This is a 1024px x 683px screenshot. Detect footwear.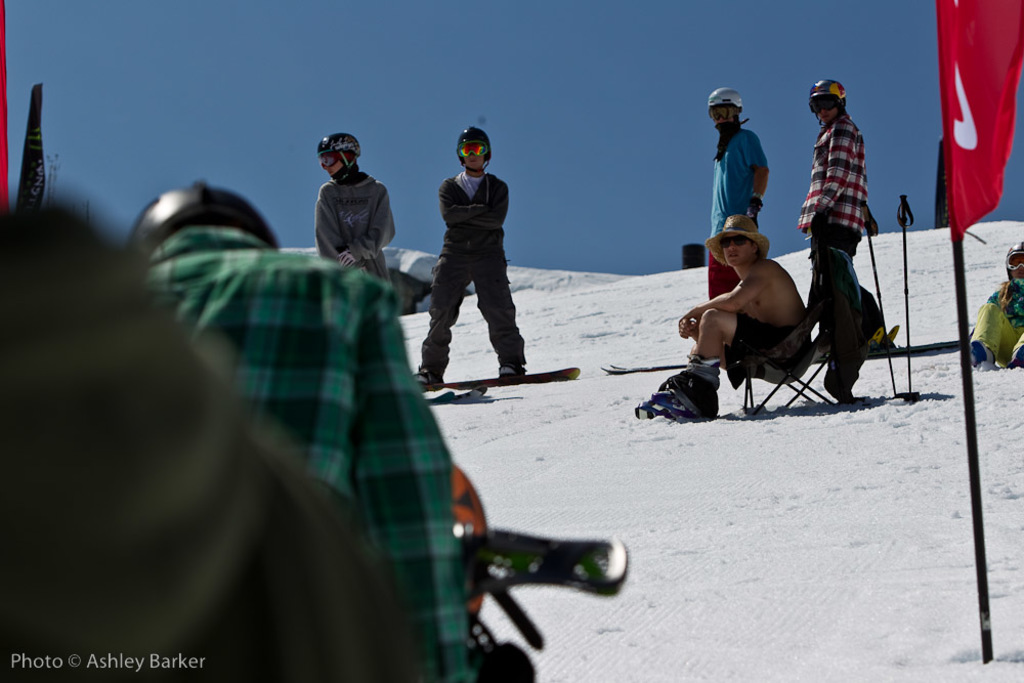
detection(498, 354, 532, 380).
